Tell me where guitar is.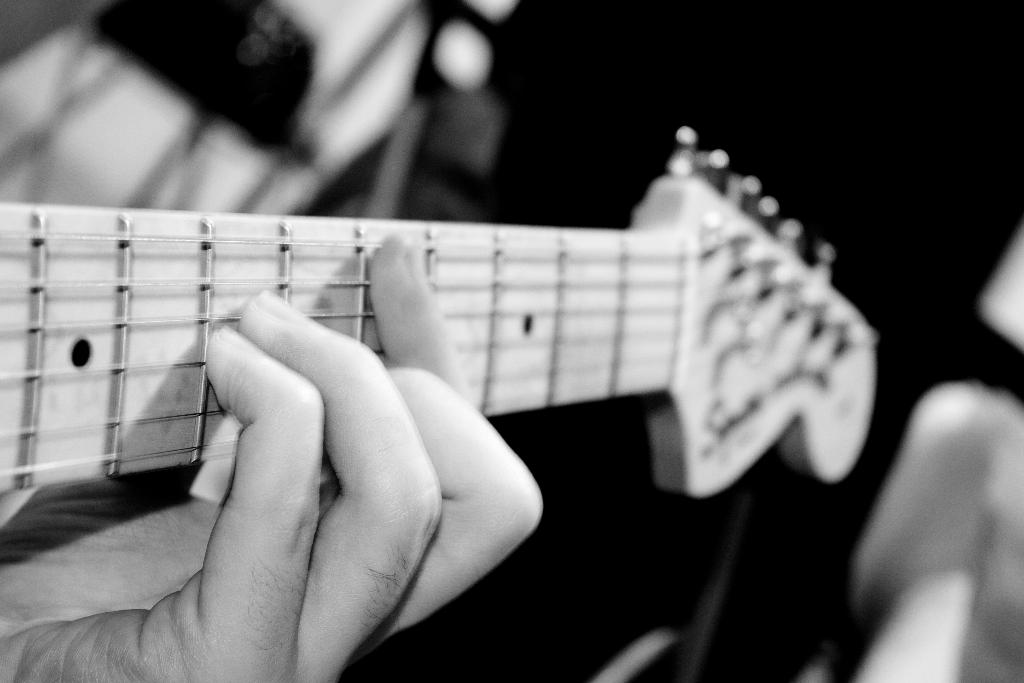
guitar is at [left=0, top=122, right=884, bottom=502].
